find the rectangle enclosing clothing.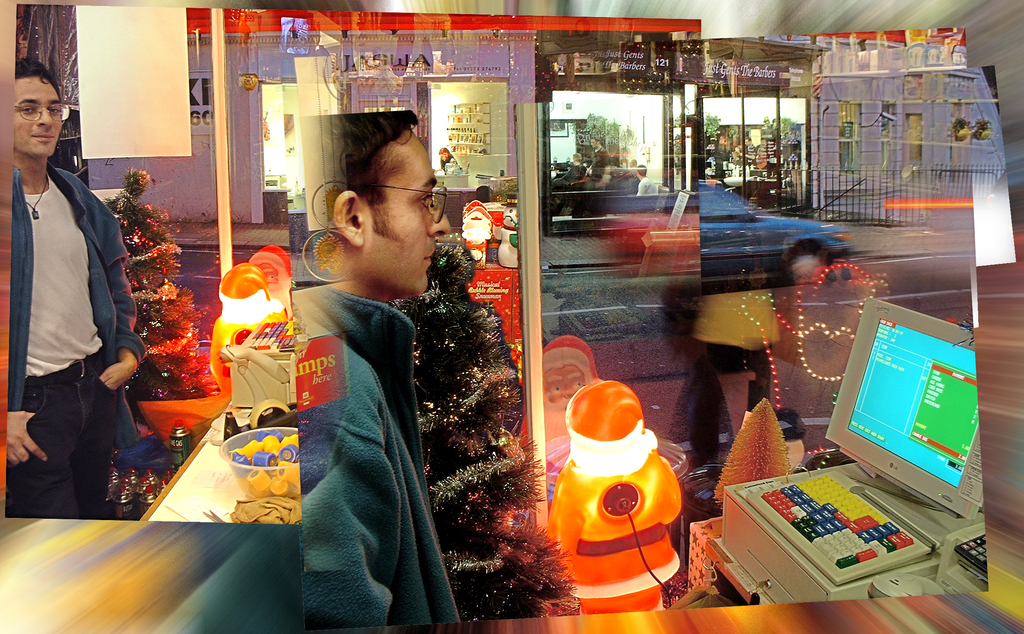
bbox=(7, 163, 155, 517).
